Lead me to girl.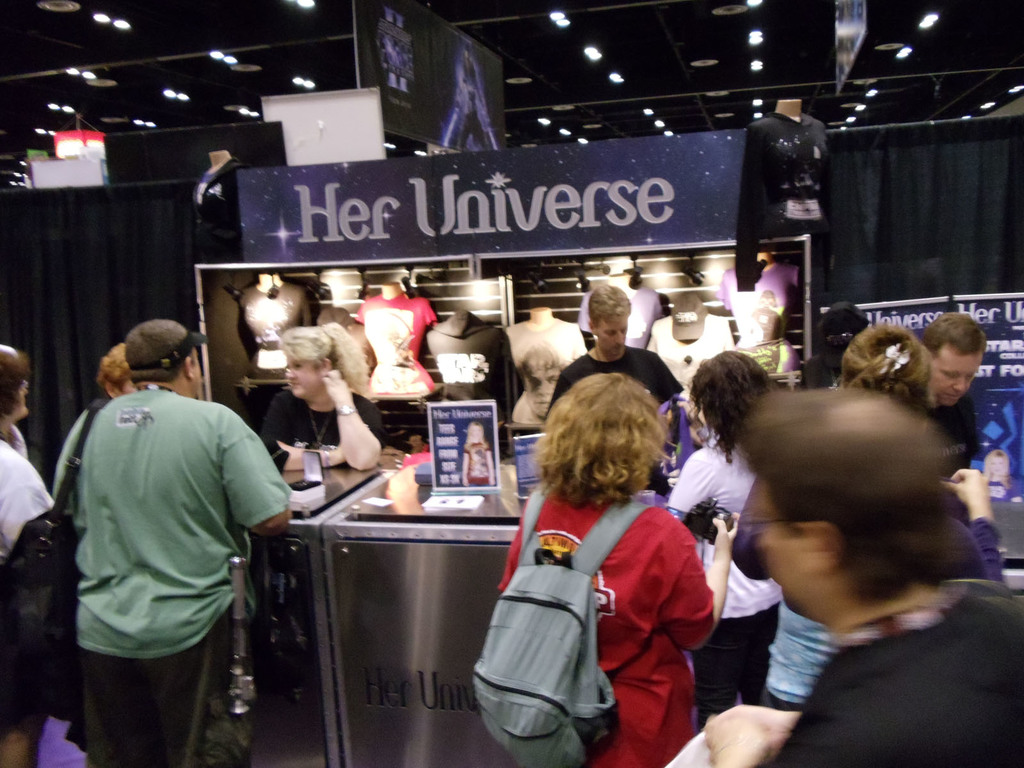
Lead to box(492, 374, 743, 767).
